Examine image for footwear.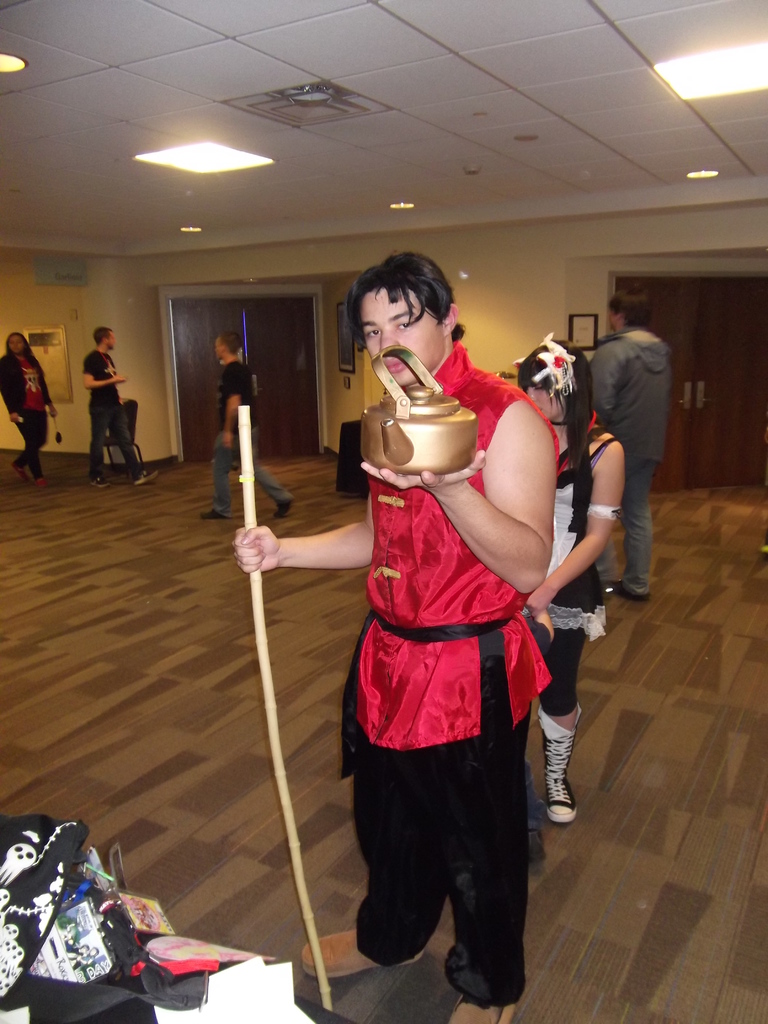
Examination result: box(200, 509, 223, 520).
